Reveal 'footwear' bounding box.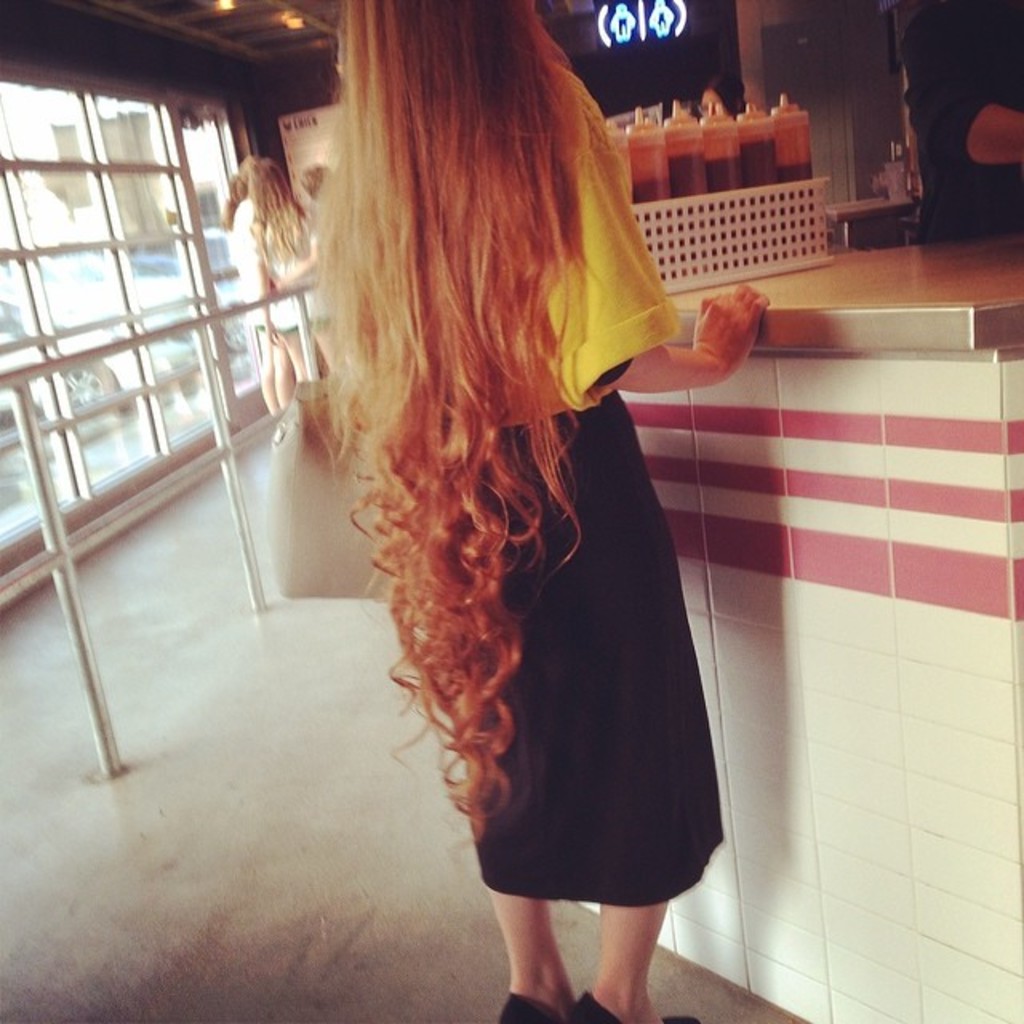
Revealed: region(576, 992, 706, 1022).
